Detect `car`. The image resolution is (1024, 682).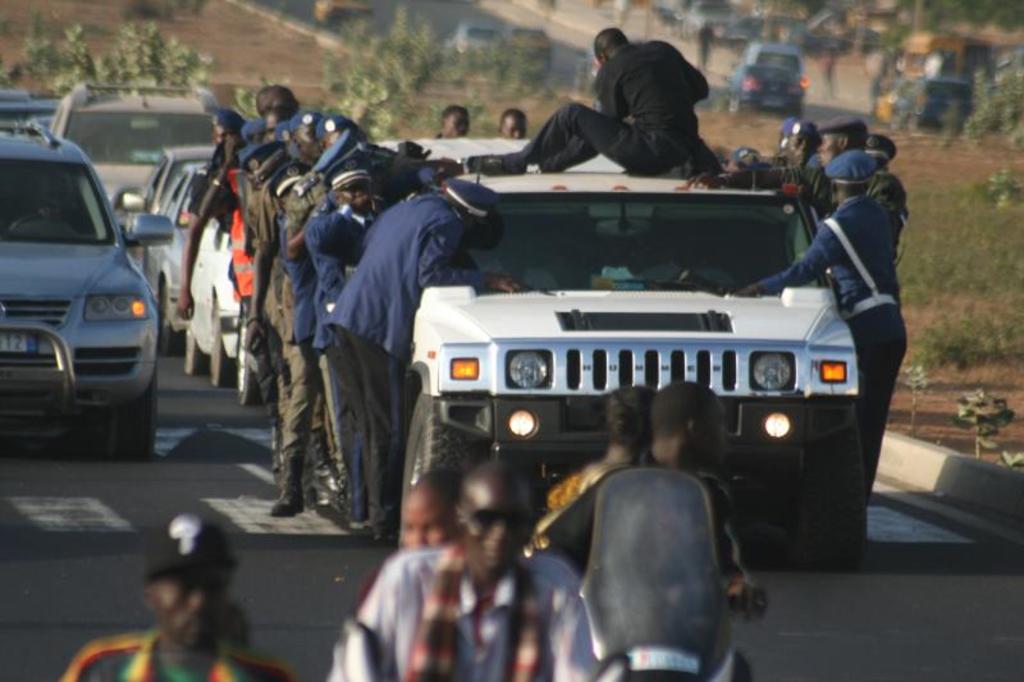
x1=173, y1=184, x2=264, y2=416.
